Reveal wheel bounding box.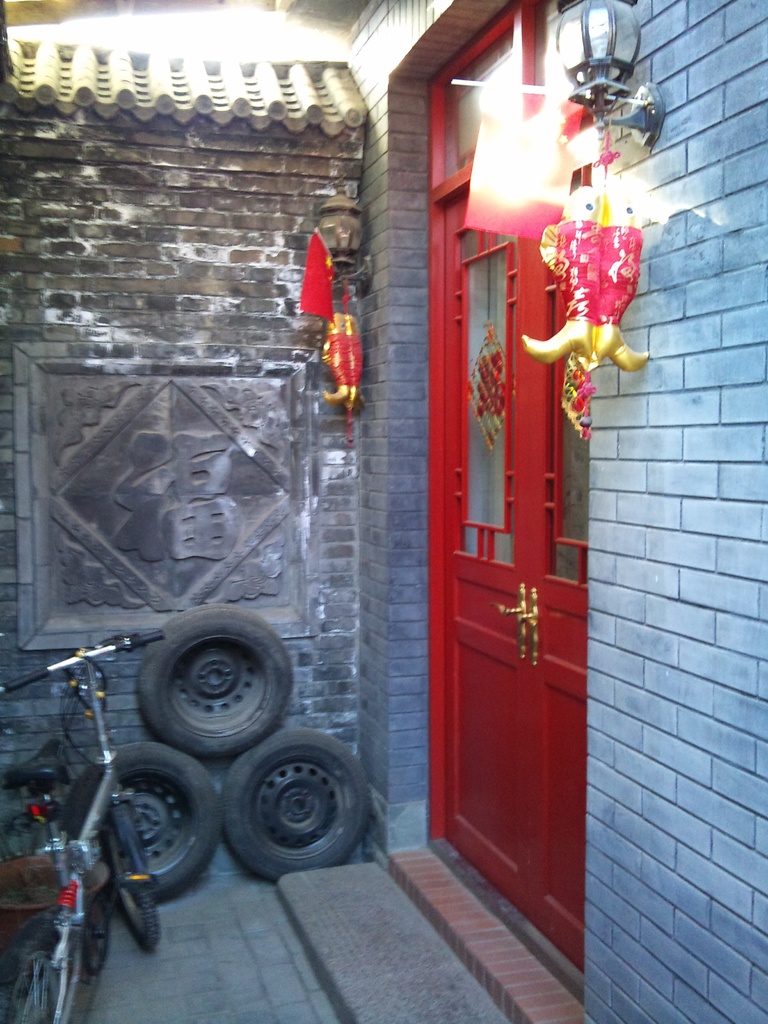
Revealed: crop(135, 607, 298, 770).
